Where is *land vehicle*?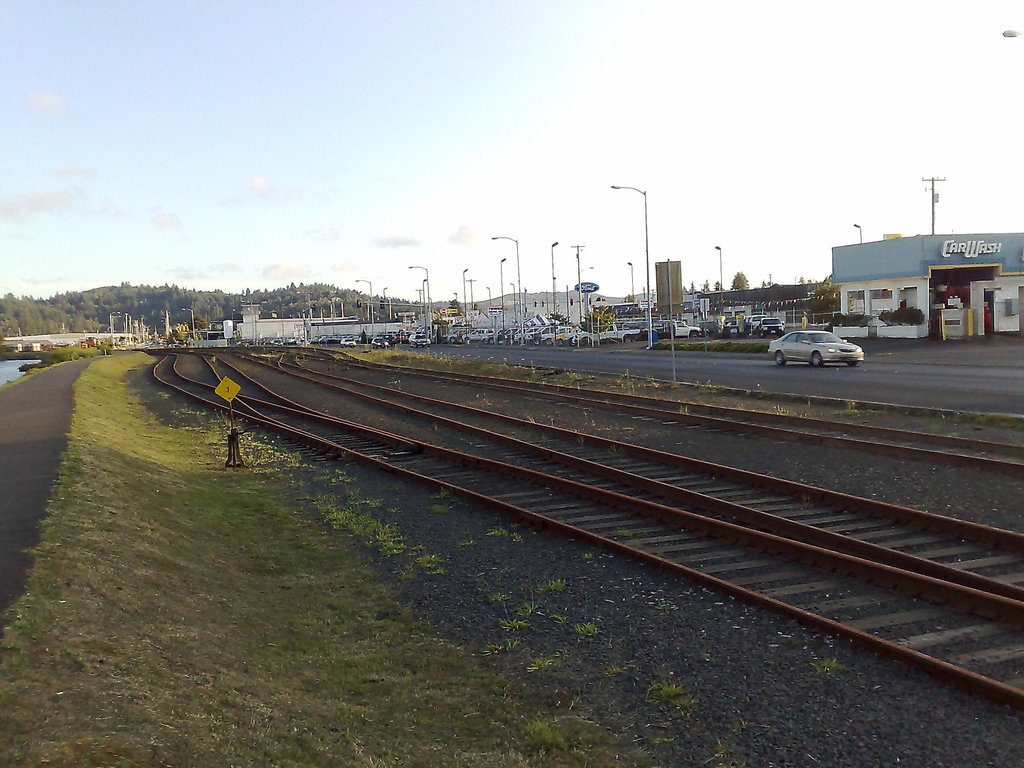
<region>764, 325, 862, 369</region>.
